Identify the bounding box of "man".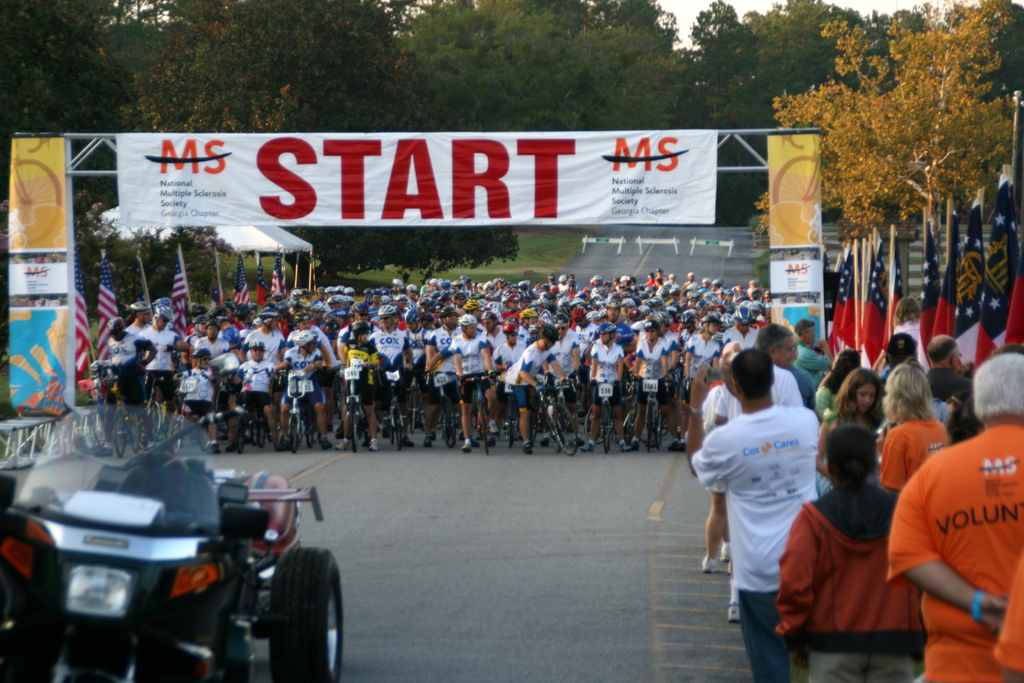
<region>681, 347, 822, 682</region>.
